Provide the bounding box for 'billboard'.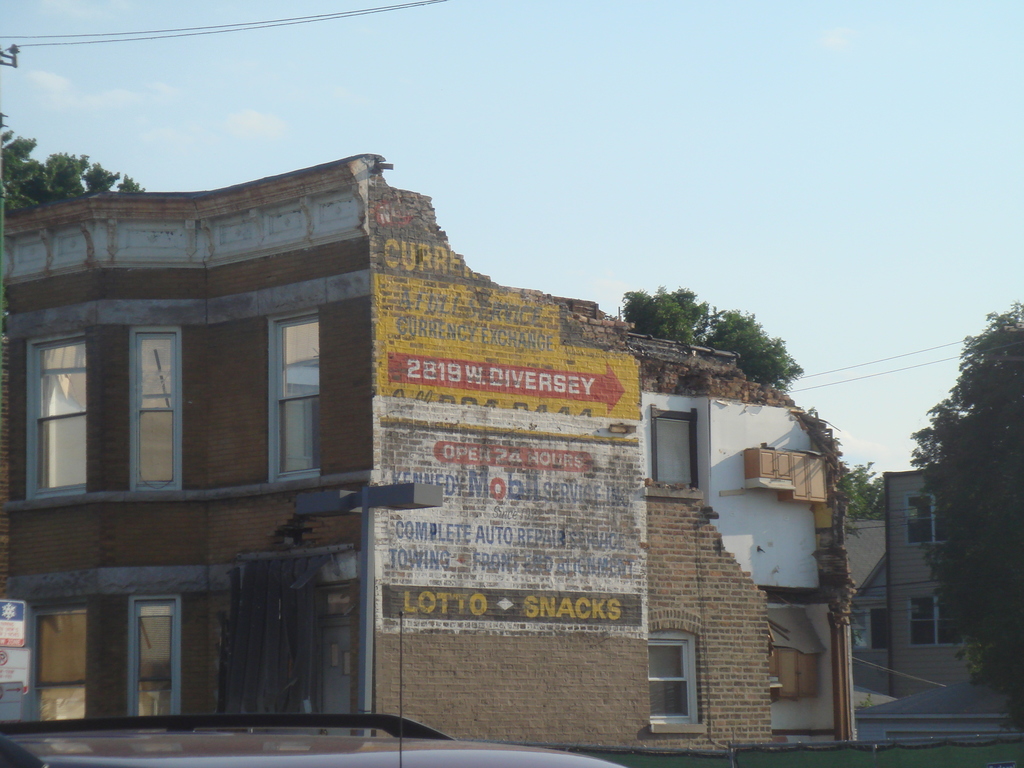
bbox=[0, 643, 26, 696].
